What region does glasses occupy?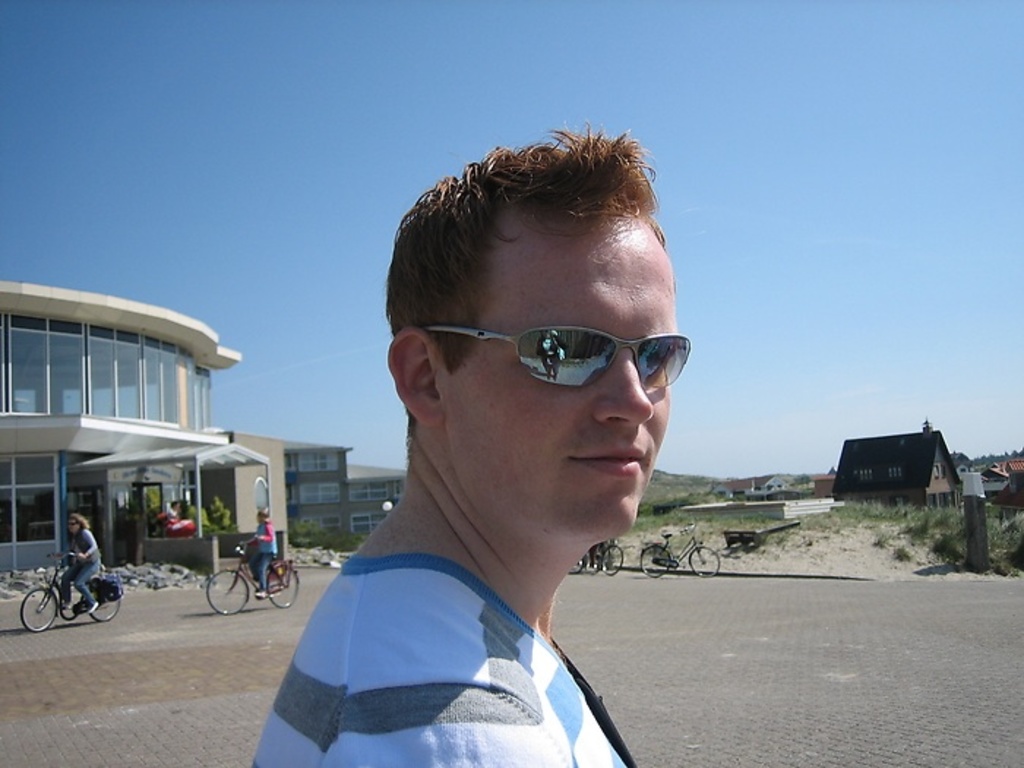
rect(417, 309, 698, 398).
